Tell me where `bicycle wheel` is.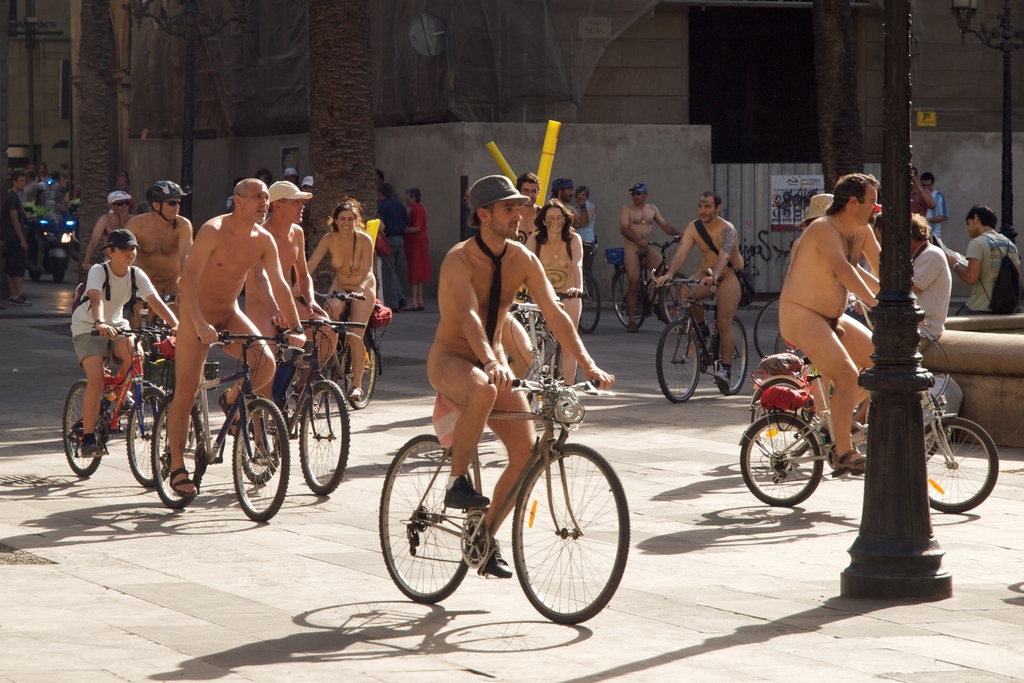
`bicycle wheel` is at box=[378, 430, 494, 606].
